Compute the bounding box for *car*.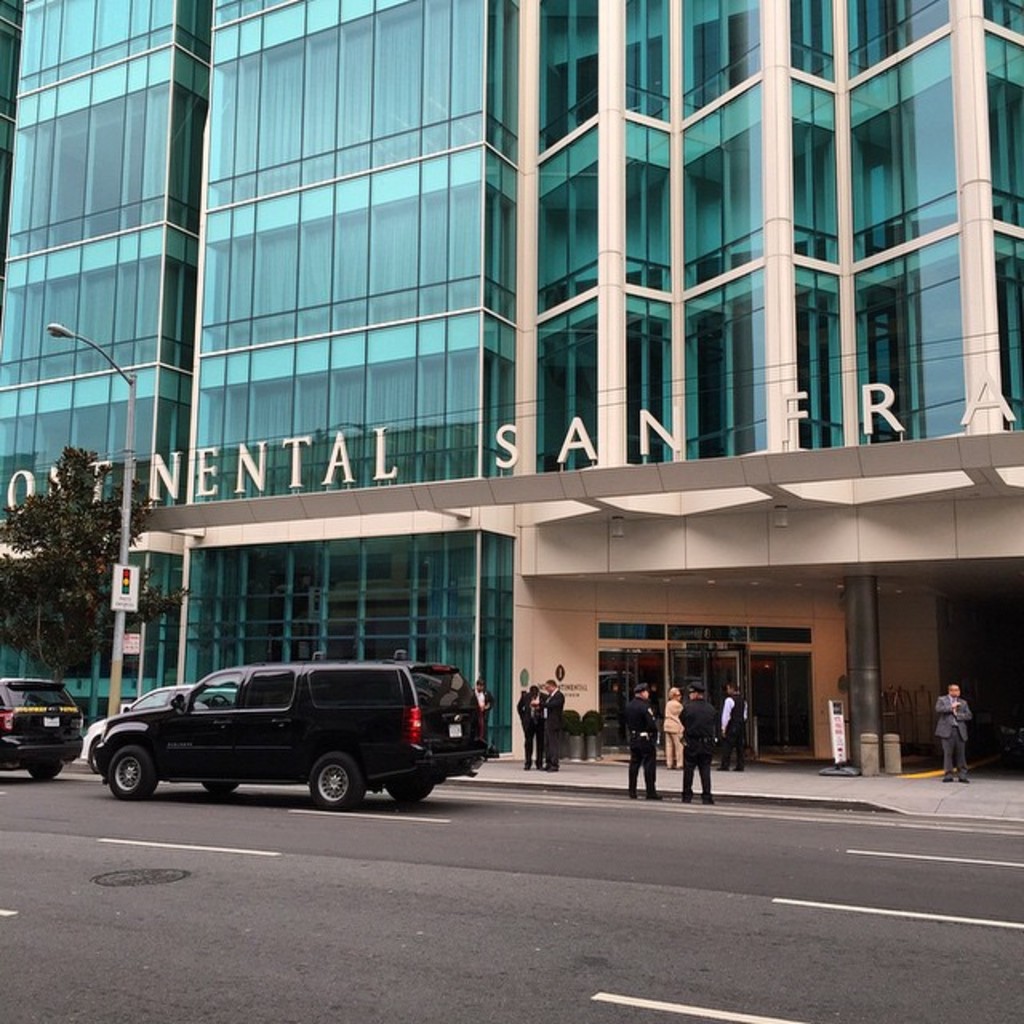
[88, 656, 488, 814].
